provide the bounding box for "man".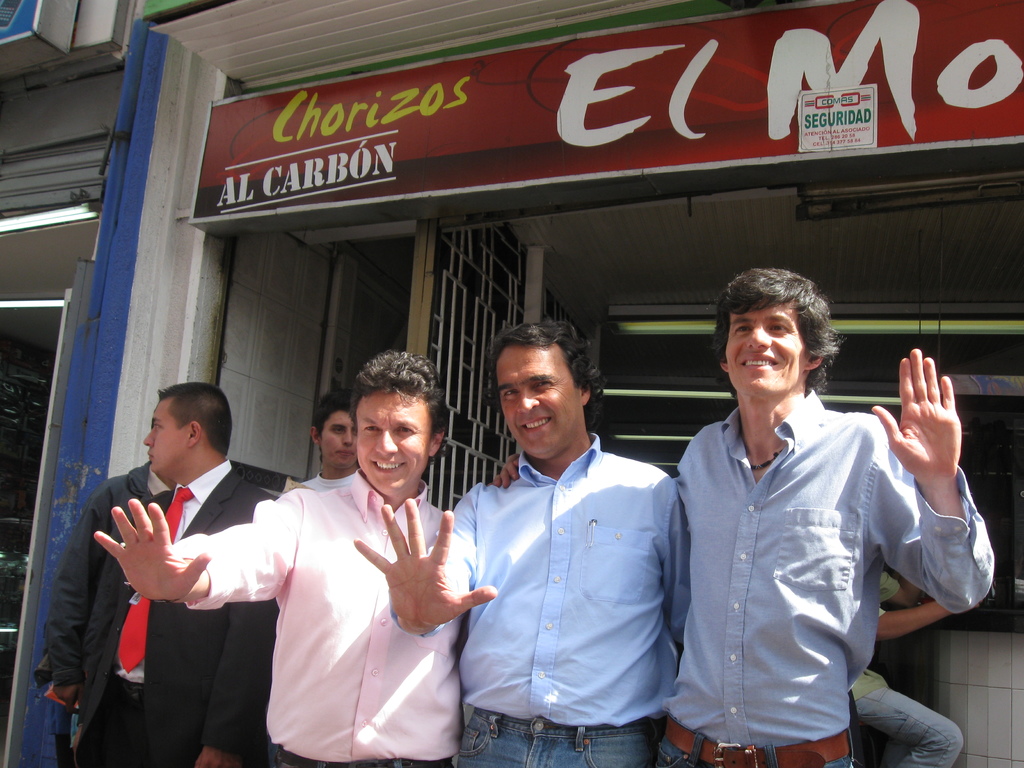
Rect(68, 377, 276, 767).
